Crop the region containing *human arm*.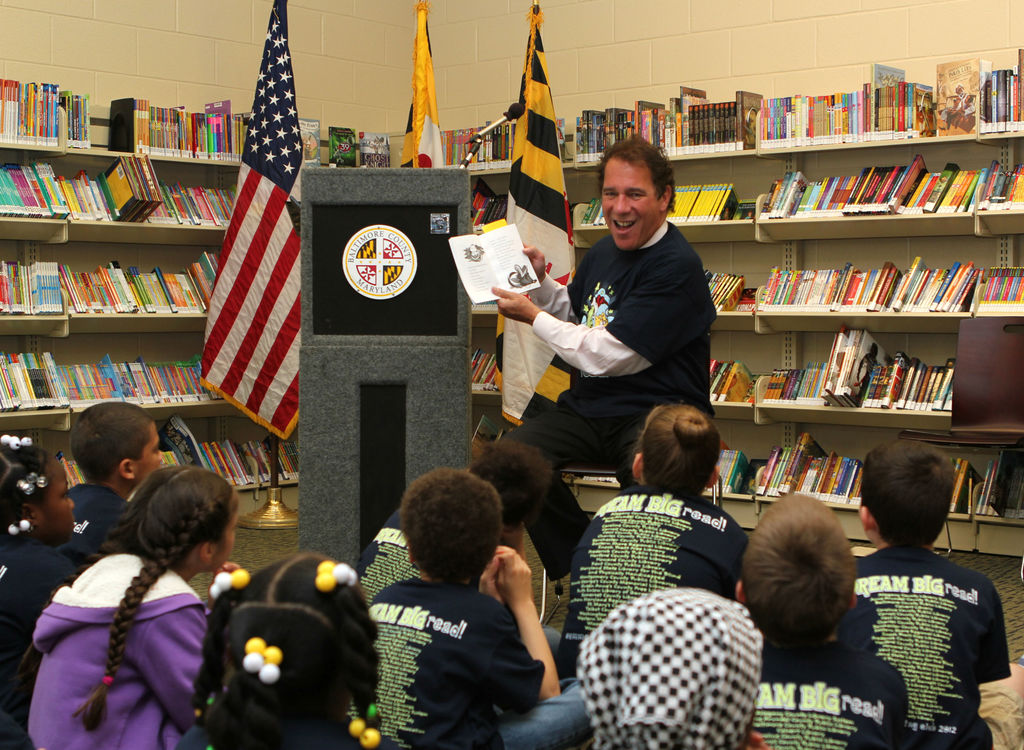
Crop region: box(489, 249, 703, 380).
